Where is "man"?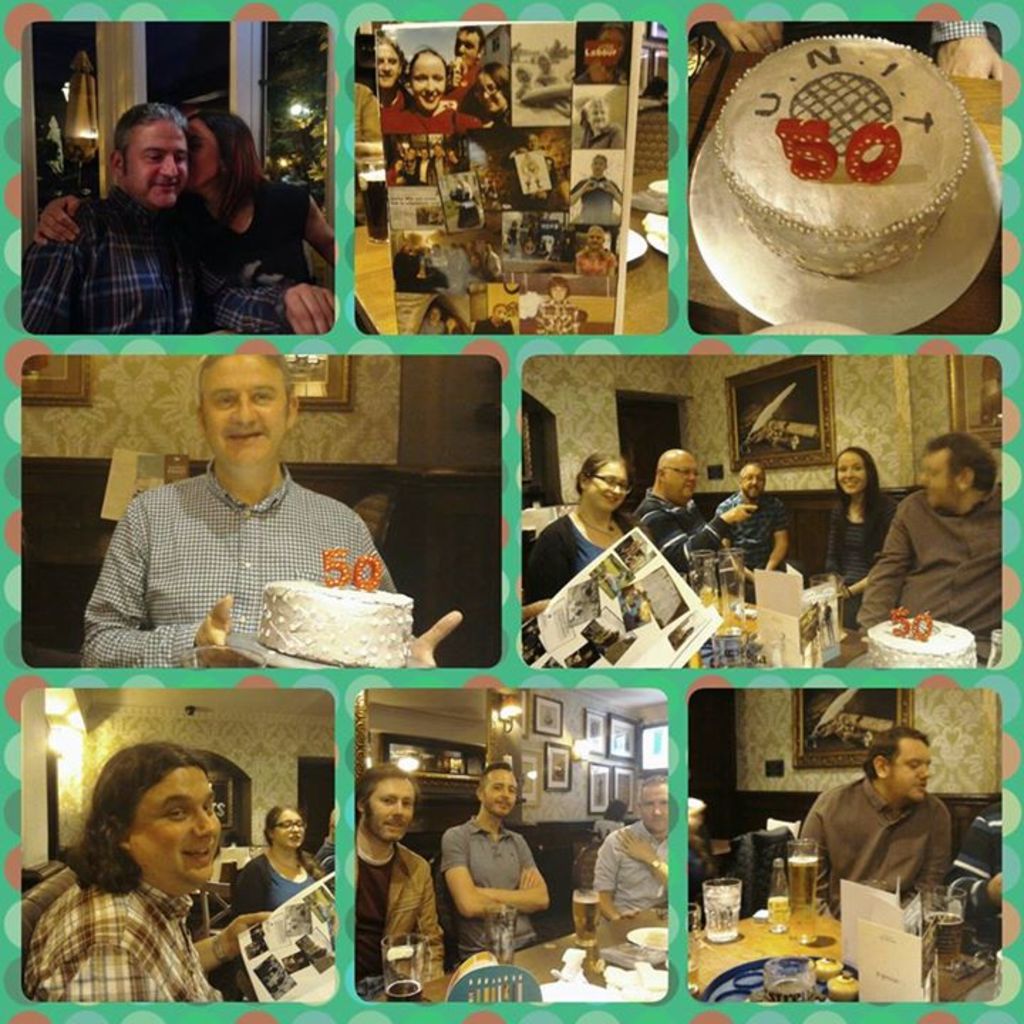
{"left": 78, "top": 350, "right": 459, "bottom": 673}.
